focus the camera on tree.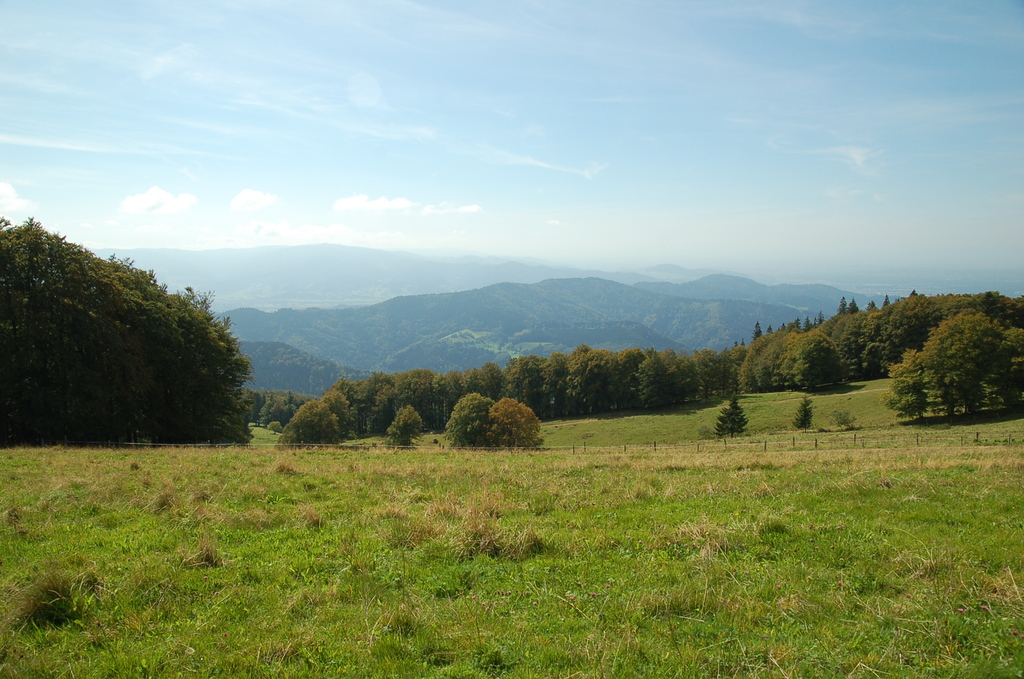
Focus region: <region>403, 369, 439, 434</region>.
